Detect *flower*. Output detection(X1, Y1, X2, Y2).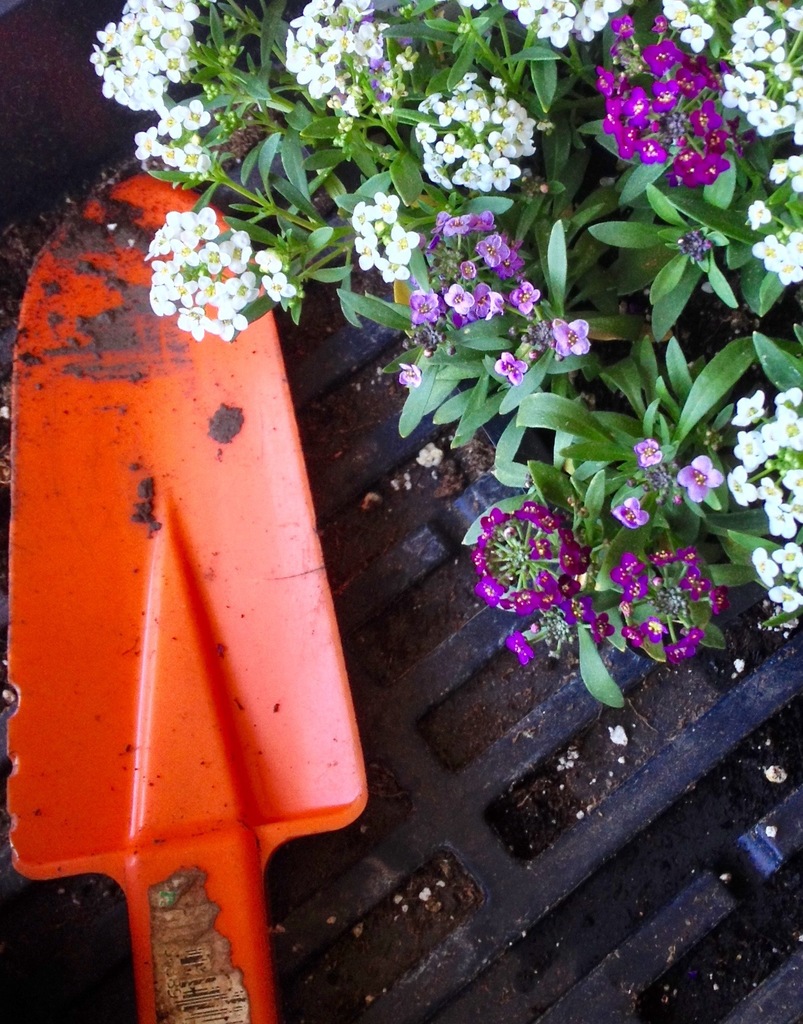
detection(674, 451, 725, 503).
